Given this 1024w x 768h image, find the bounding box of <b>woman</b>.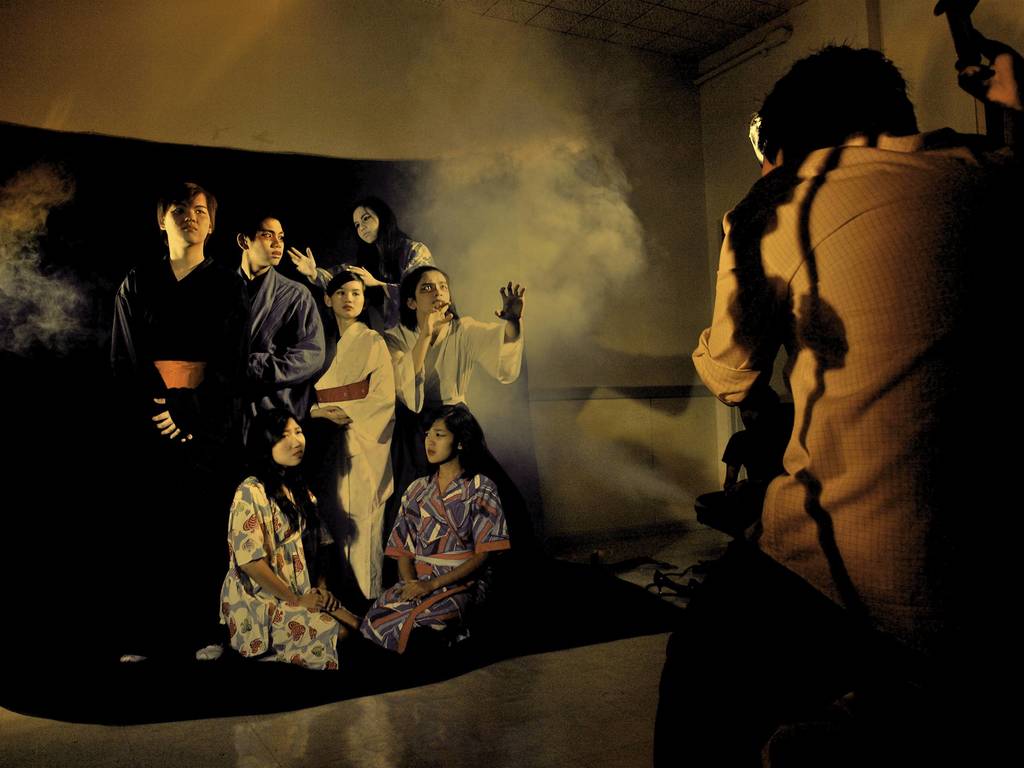
BBox(351, 394, 519, 664).
